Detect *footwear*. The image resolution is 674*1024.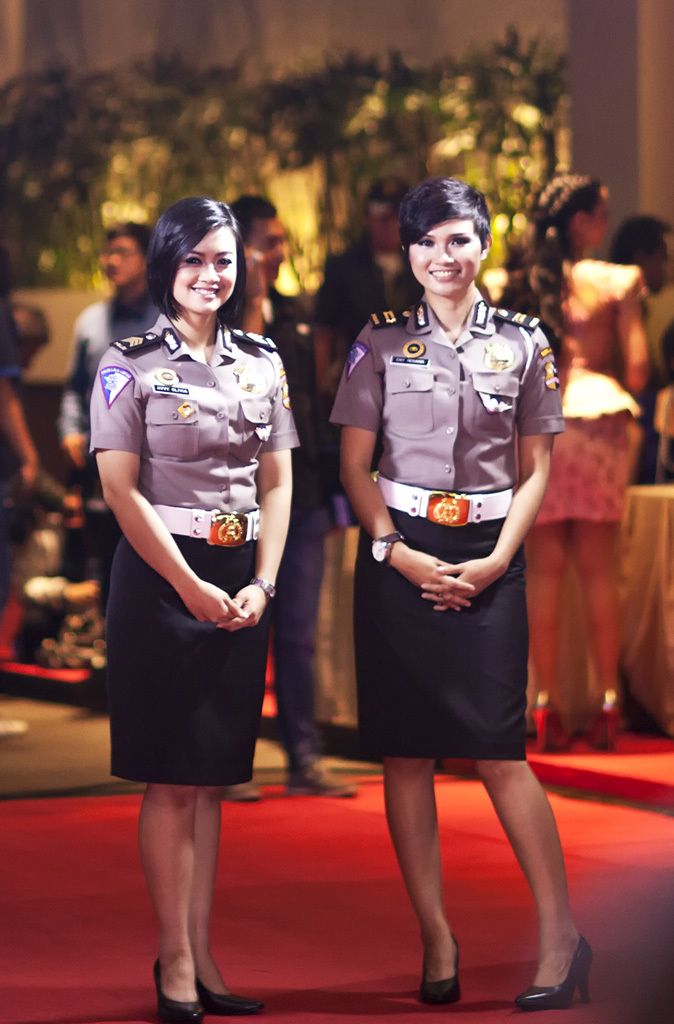
box=[219, 784, 265, 804].
